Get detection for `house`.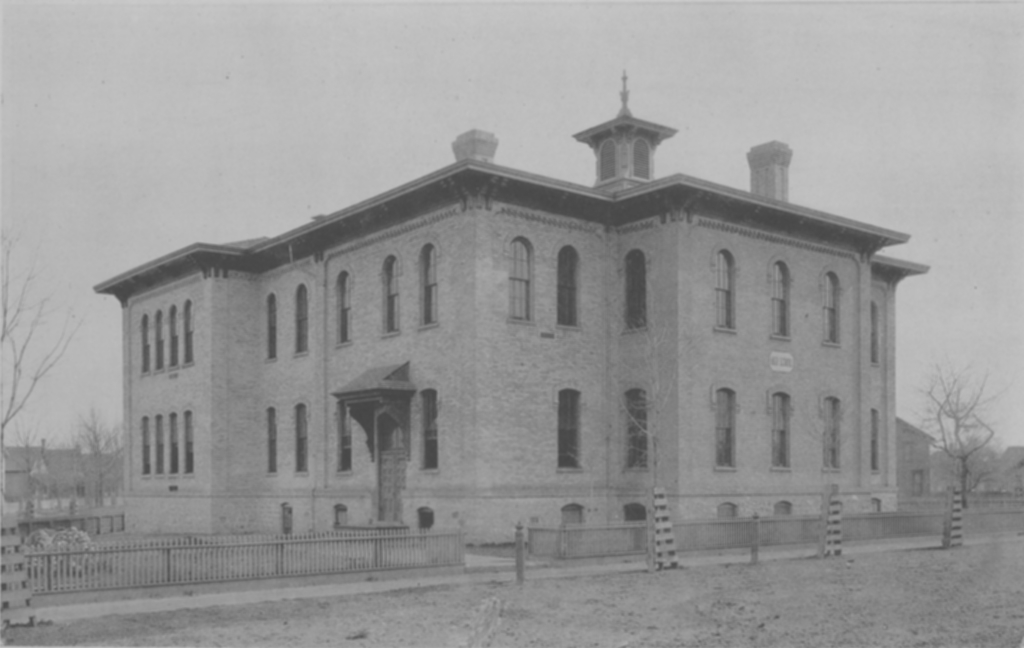
Detection: detection(893, 417, 940, 497).
